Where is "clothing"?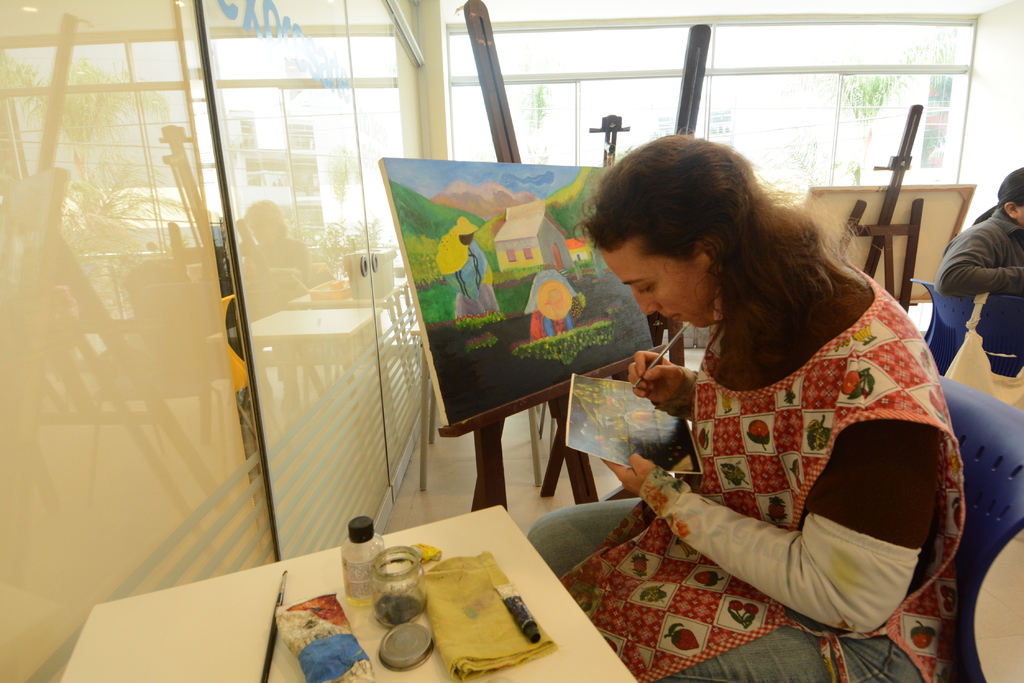
<bbox>938, 197, 1023, 382</bbox>.
